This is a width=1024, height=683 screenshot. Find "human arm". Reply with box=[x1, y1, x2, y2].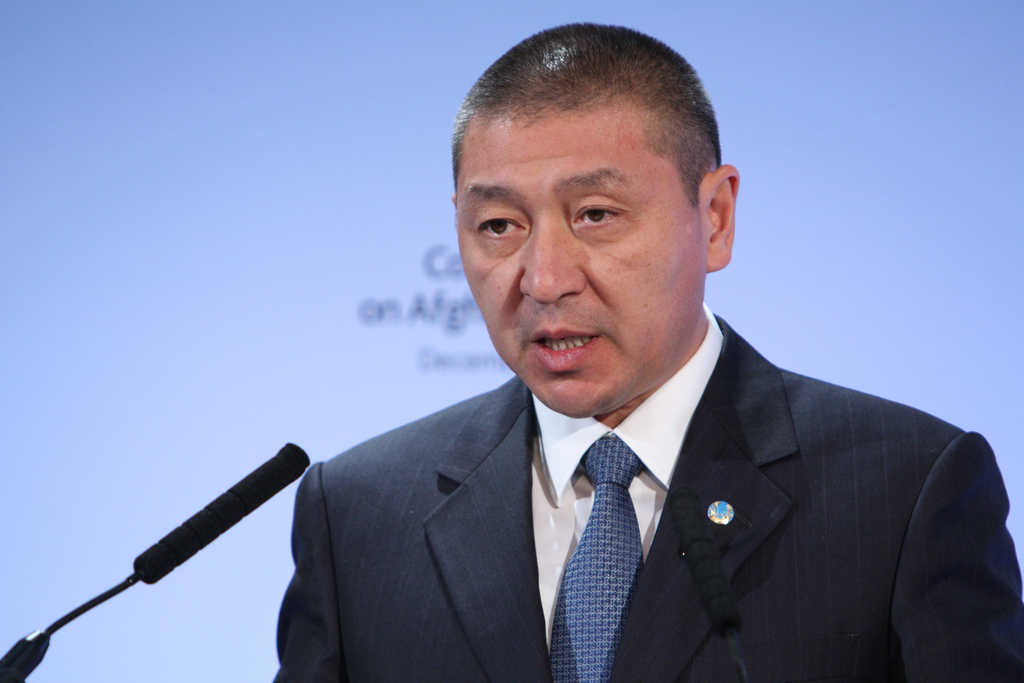
box=[876, 418, 1014, 682].
